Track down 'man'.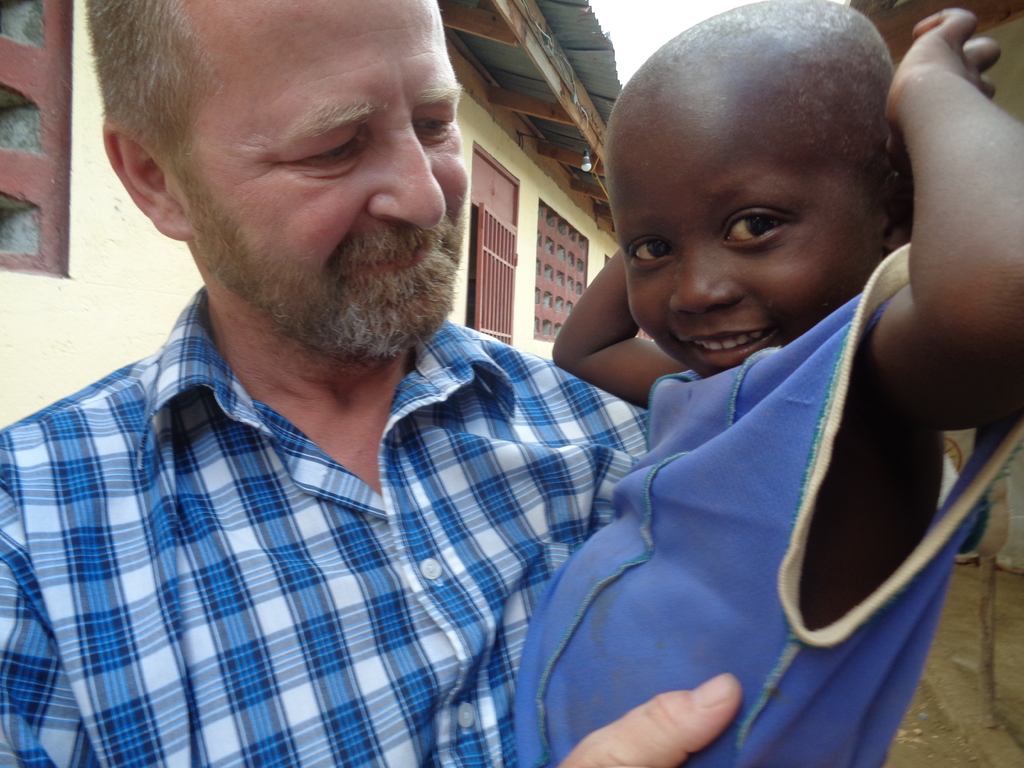
Tracked to {"left": 19, "top": 4, "right": 818, "bottom": 757}.
